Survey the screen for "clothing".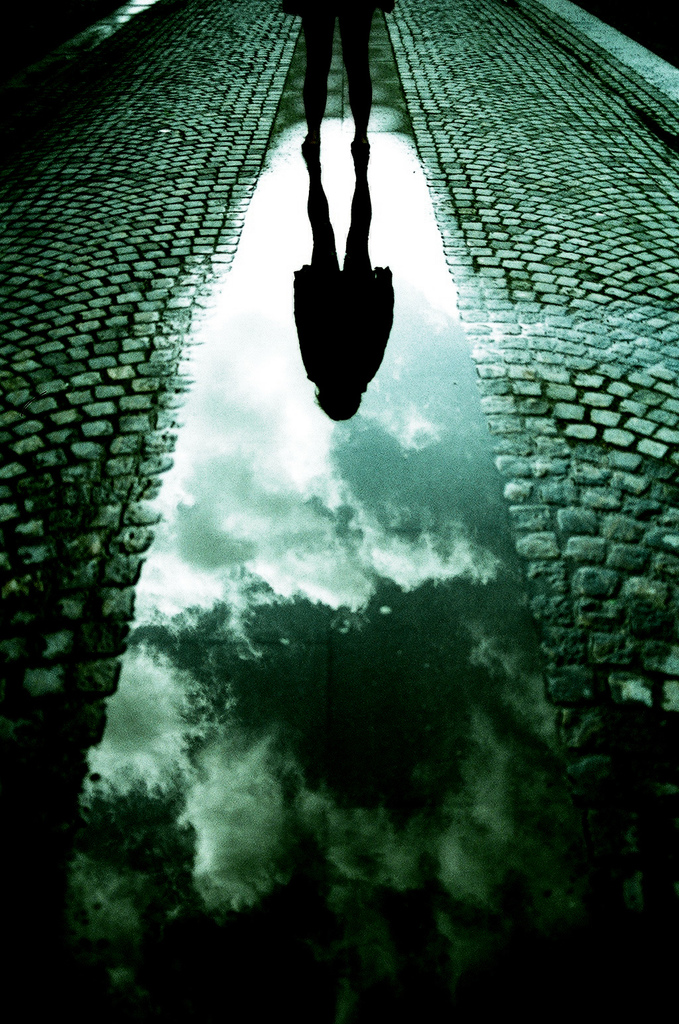
Survey found: (275, 0, 391, 18).
